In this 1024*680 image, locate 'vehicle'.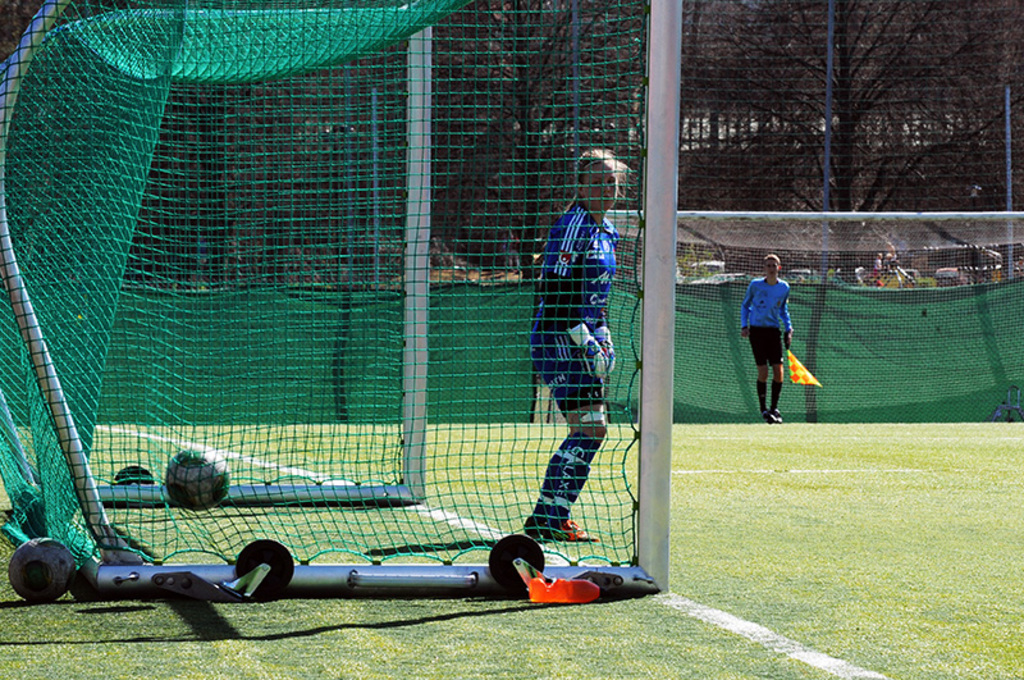
Bounding box: (x1=696, y1=273, x2=742, y2=284).
